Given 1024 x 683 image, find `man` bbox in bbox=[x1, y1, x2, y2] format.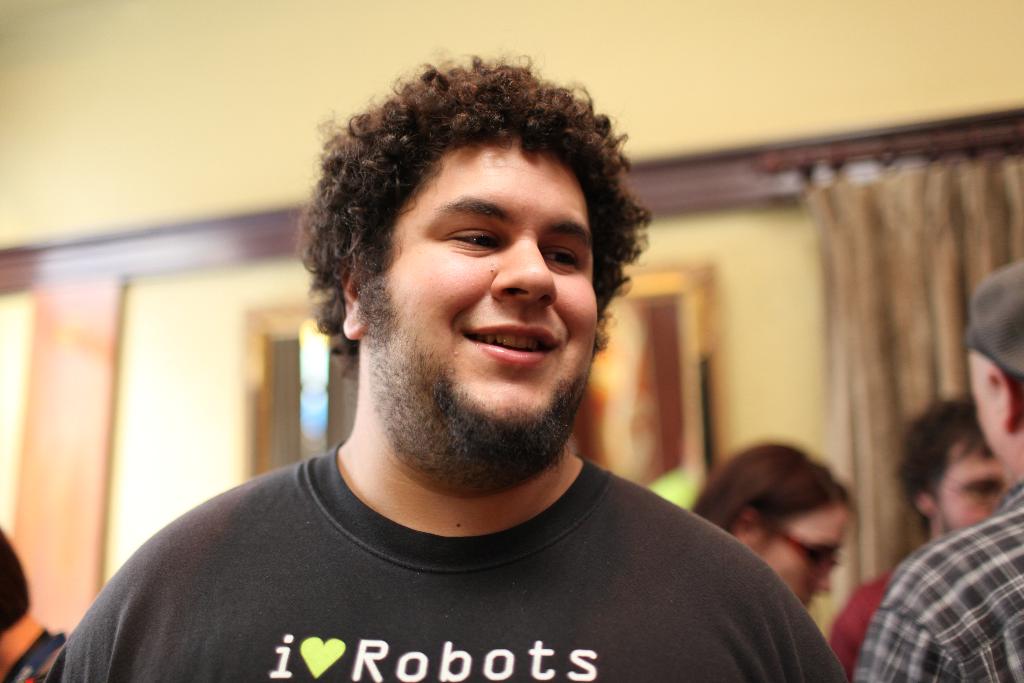
bbox=[0, 518, 71, 682].
